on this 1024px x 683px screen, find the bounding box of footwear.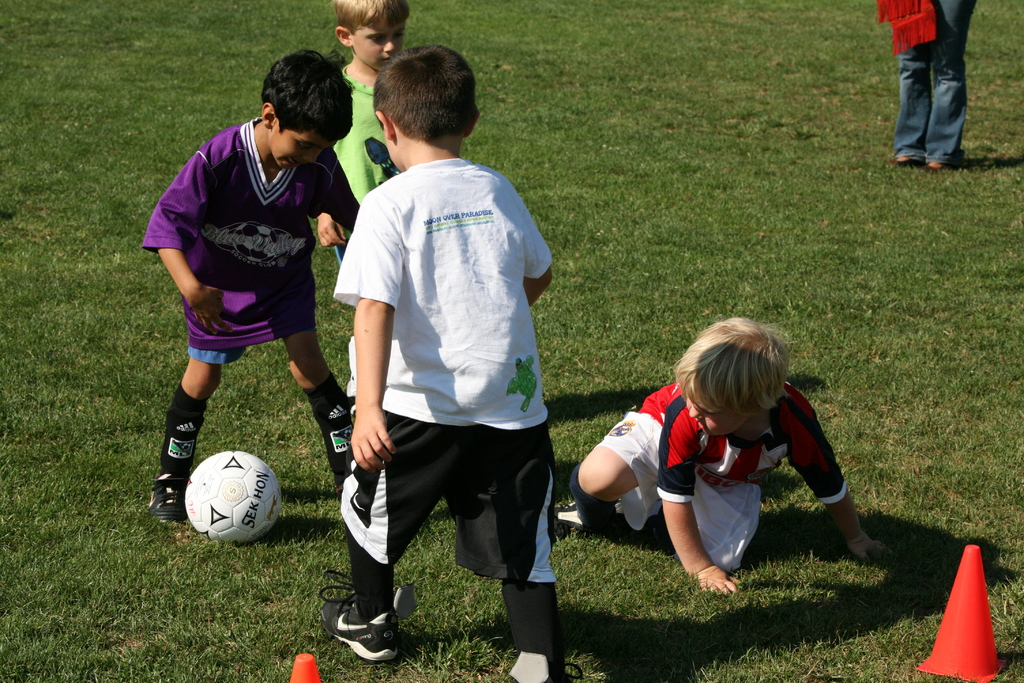
Bounding box: {"x1": 886, "y1": 148, "x2": 921, "y2": 168}.
